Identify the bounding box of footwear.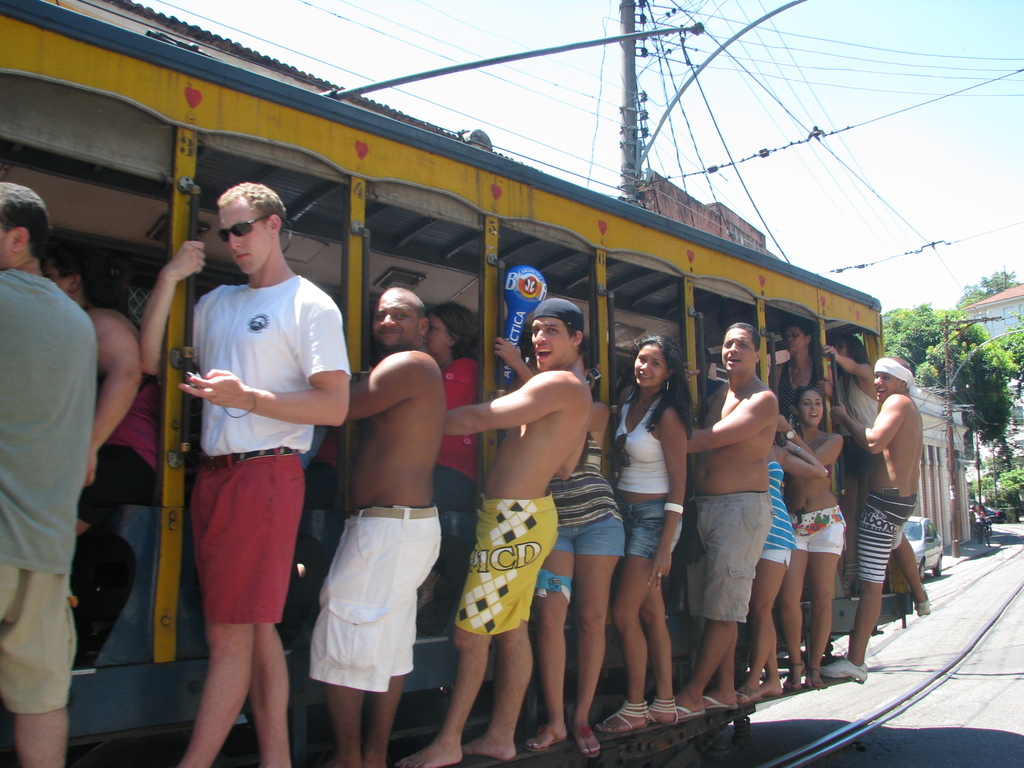
box=[675, 700, 701, 717].
